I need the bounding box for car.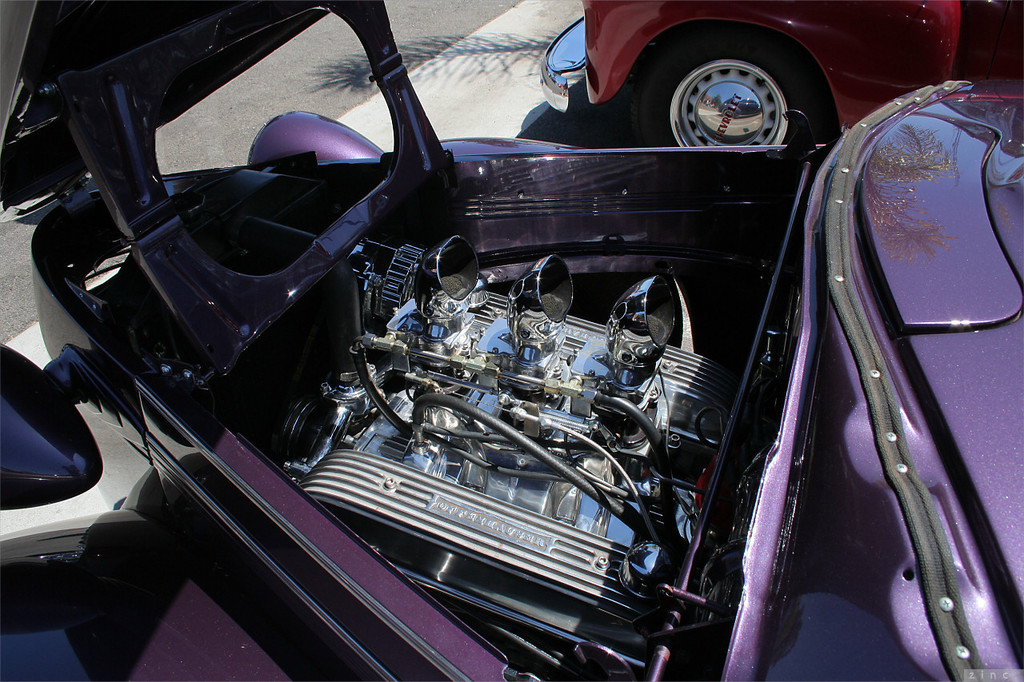
Here it is: box(540, 0, 1021, 153).
